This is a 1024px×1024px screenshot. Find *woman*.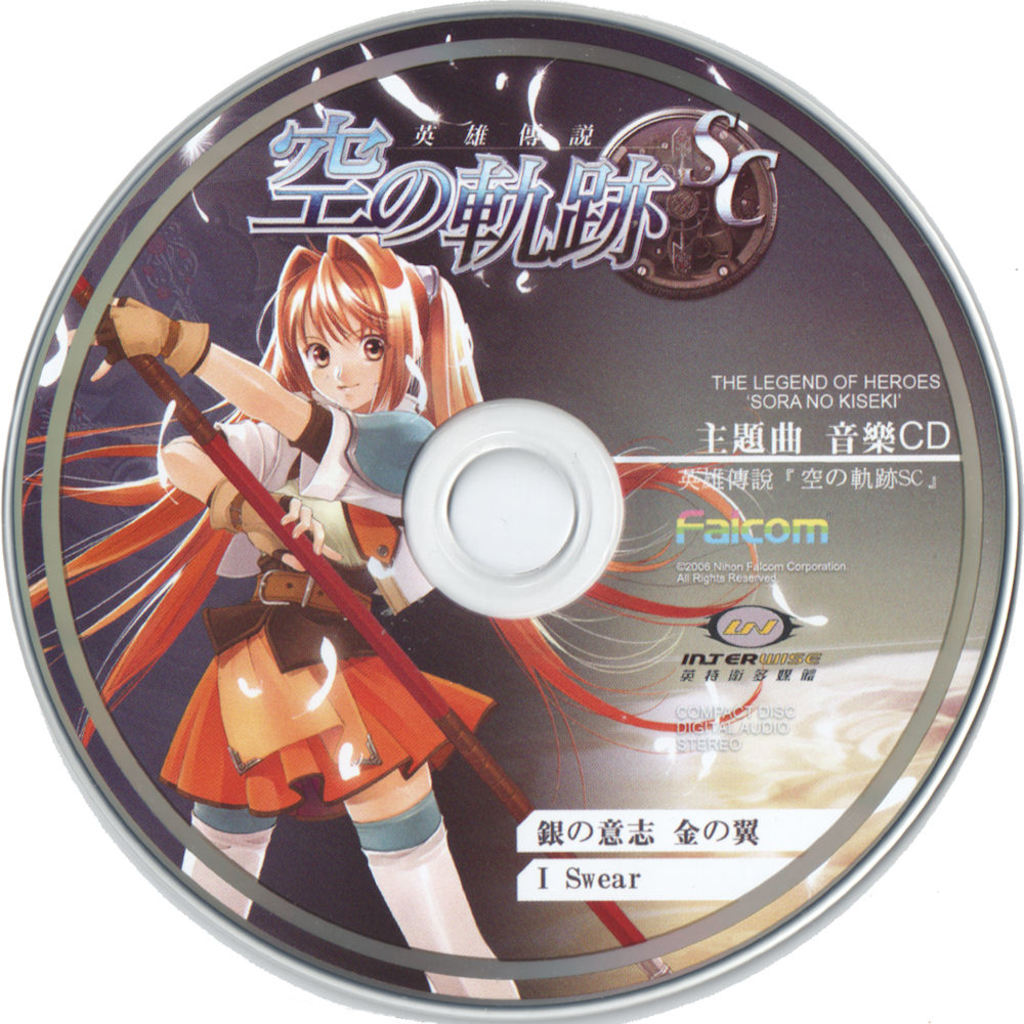
Bounding box: bbox=(117, 175, 514, 855).
